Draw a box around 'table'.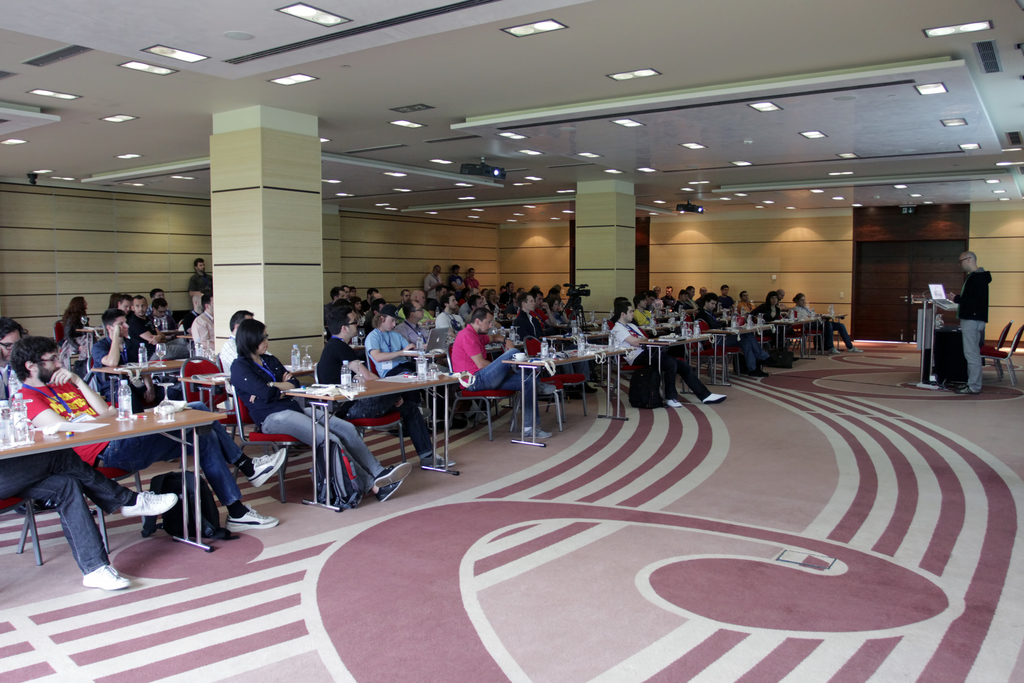
pyautogui.locateOnScreen(3, 391, 237, 558).
